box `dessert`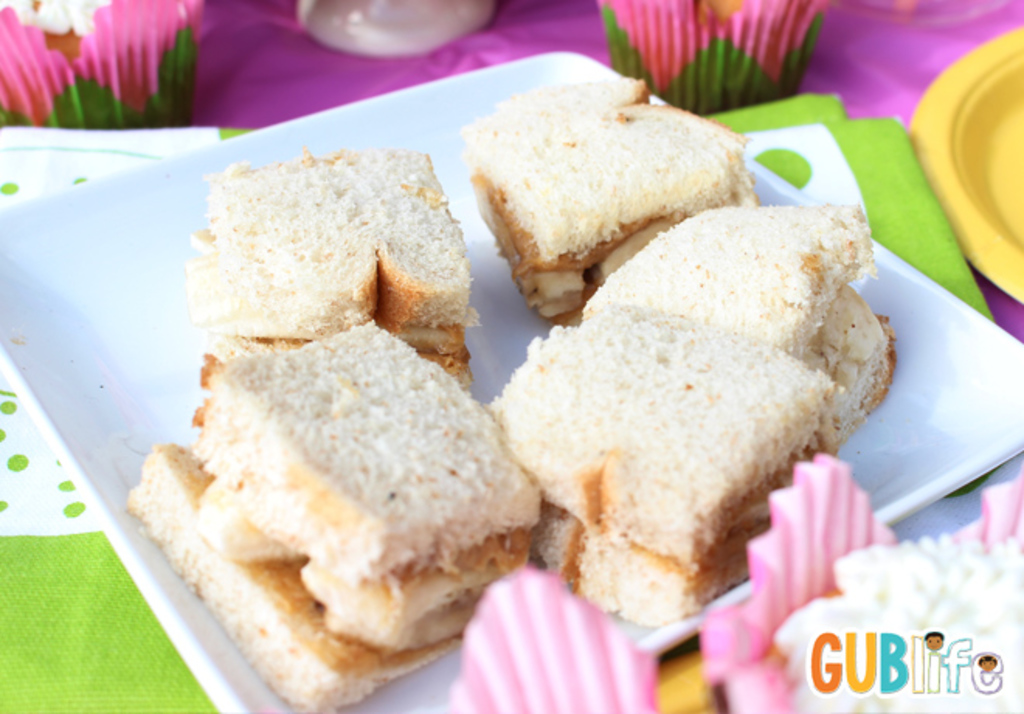
(x1=590, y1=200, x2=906, y2=428)
